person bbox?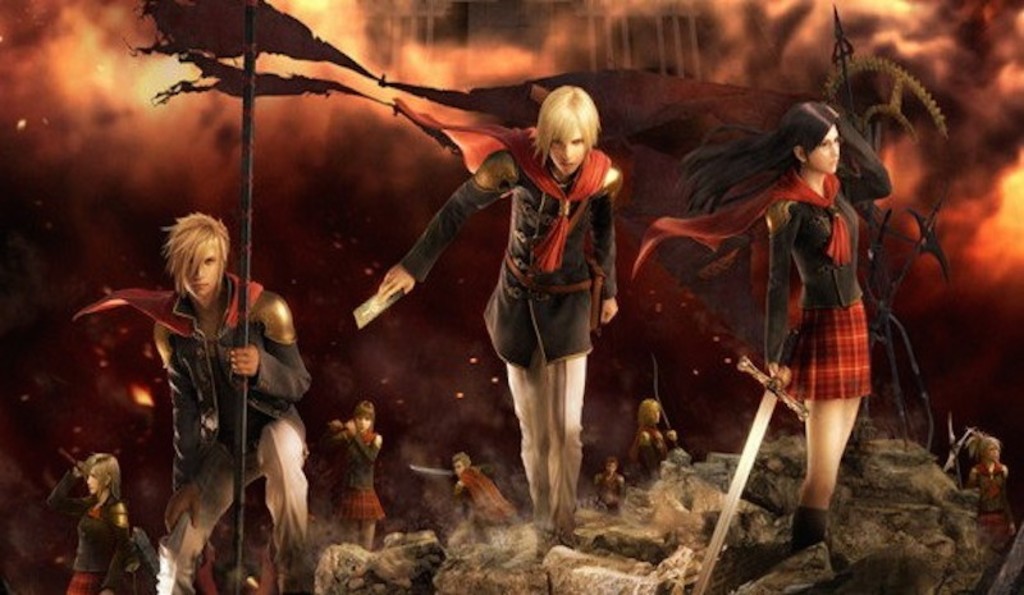
372:82:637:553
